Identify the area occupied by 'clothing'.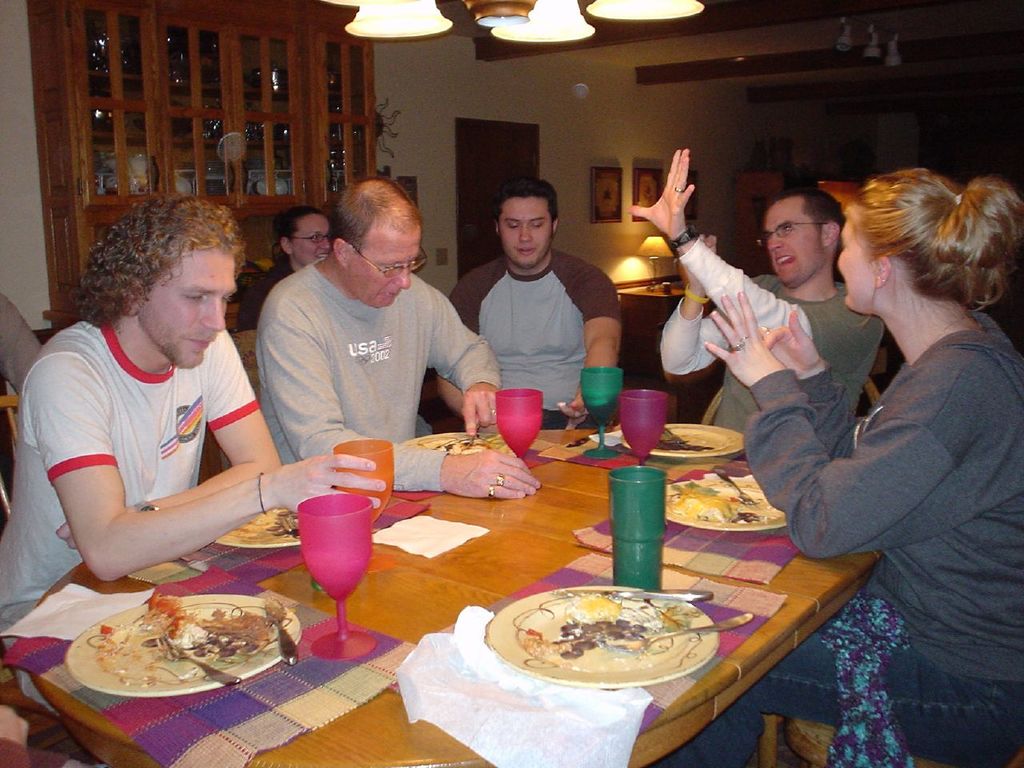
Area: {"x1": 684, "y1": 306, "x2": 1023, "y2": 767}.
